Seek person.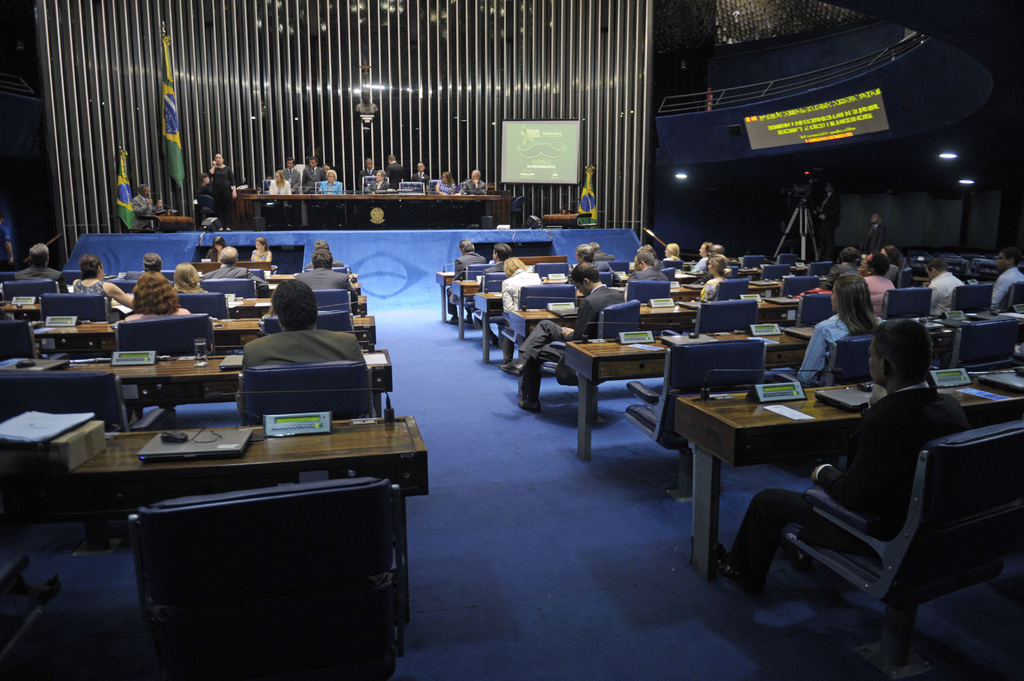
591/240/618/261.
